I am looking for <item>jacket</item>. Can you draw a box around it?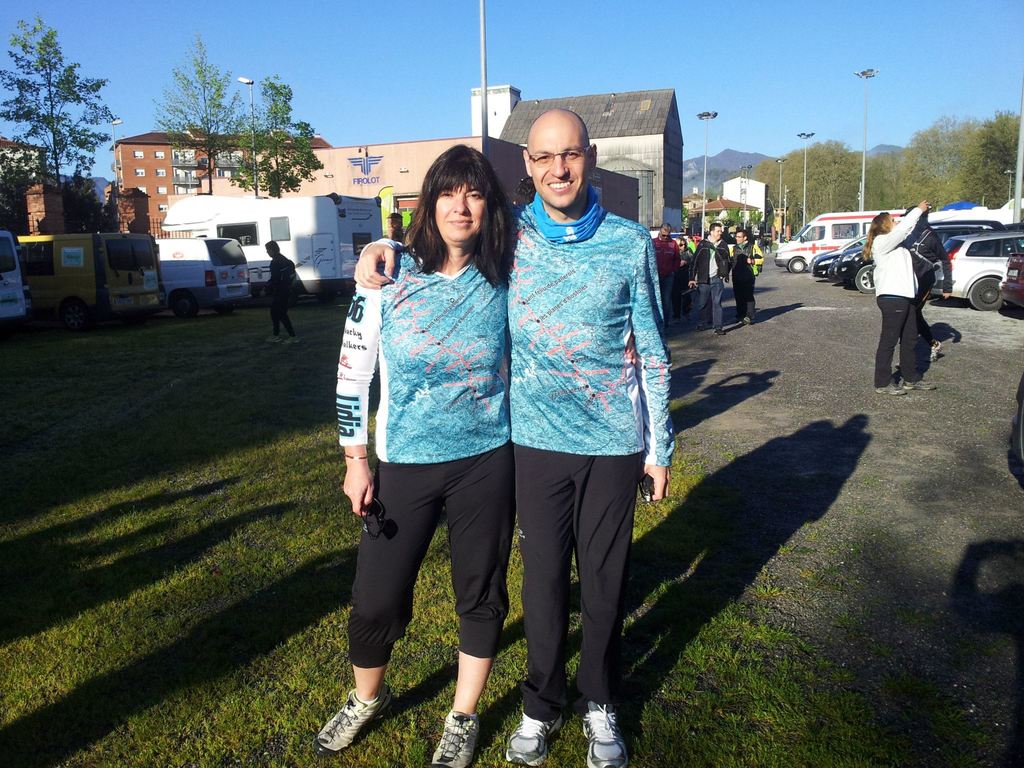
Sure, the bounding box is 874 209 920 298.
